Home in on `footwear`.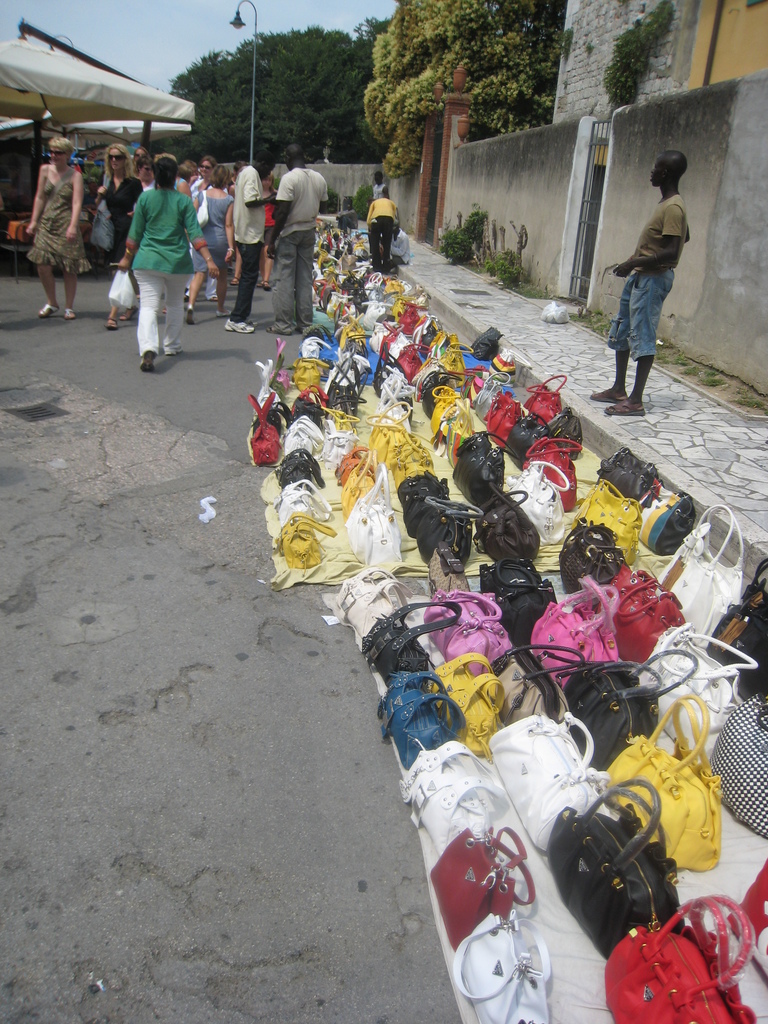
Homed in at [left=600, top=394, right=650, bottom=423].
